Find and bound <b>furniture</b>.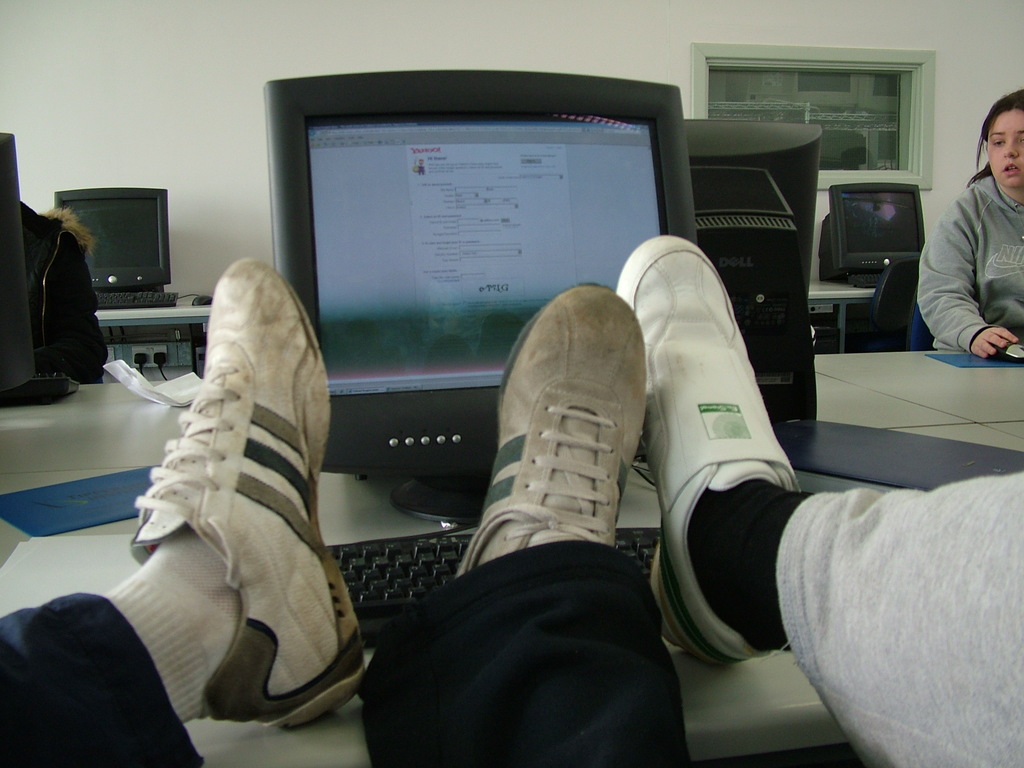
Bound: <region>906, 310, 932, 351</region>.
